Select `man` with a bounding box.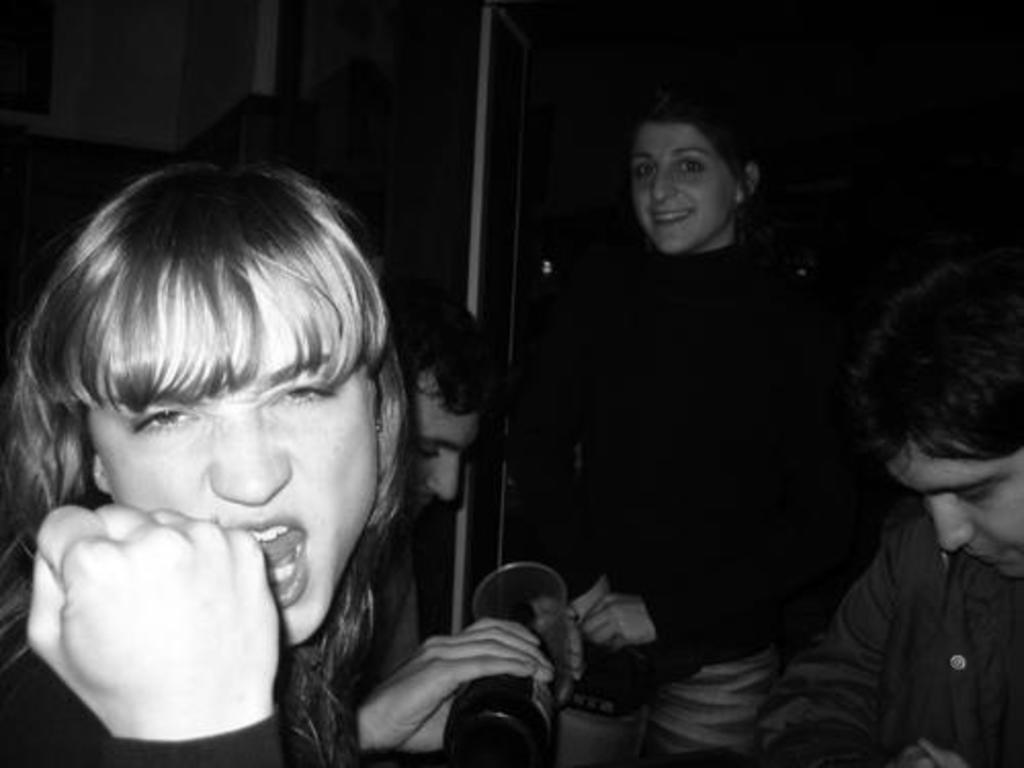
[x1=756, y1=242, x2=1022, y2=766].
